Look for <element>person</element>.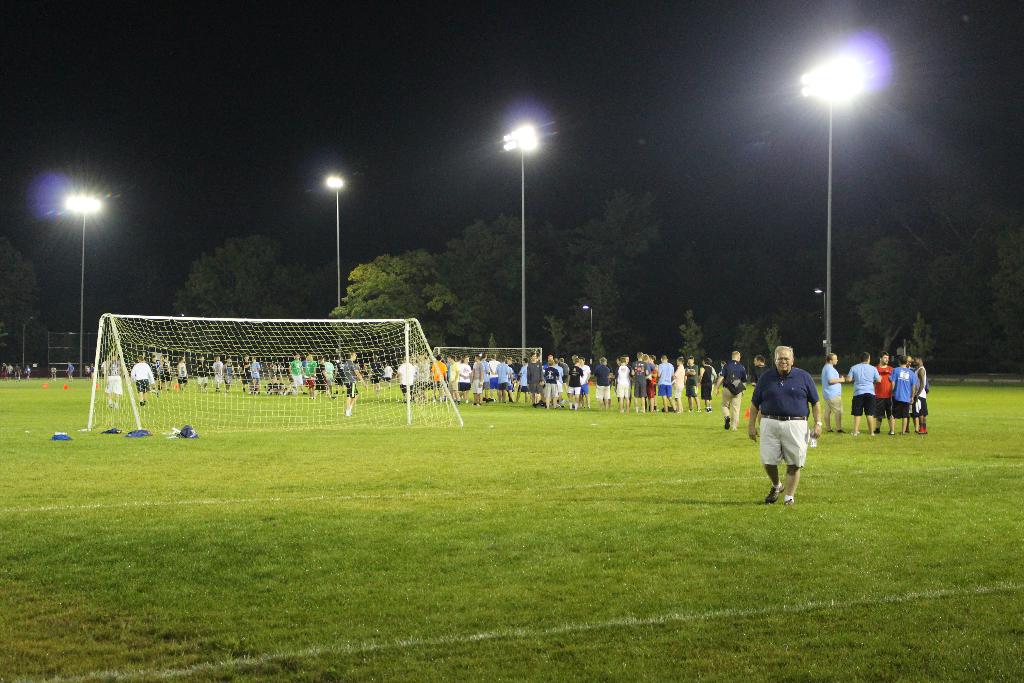
Found: <box>135,354,156,408</box>.
